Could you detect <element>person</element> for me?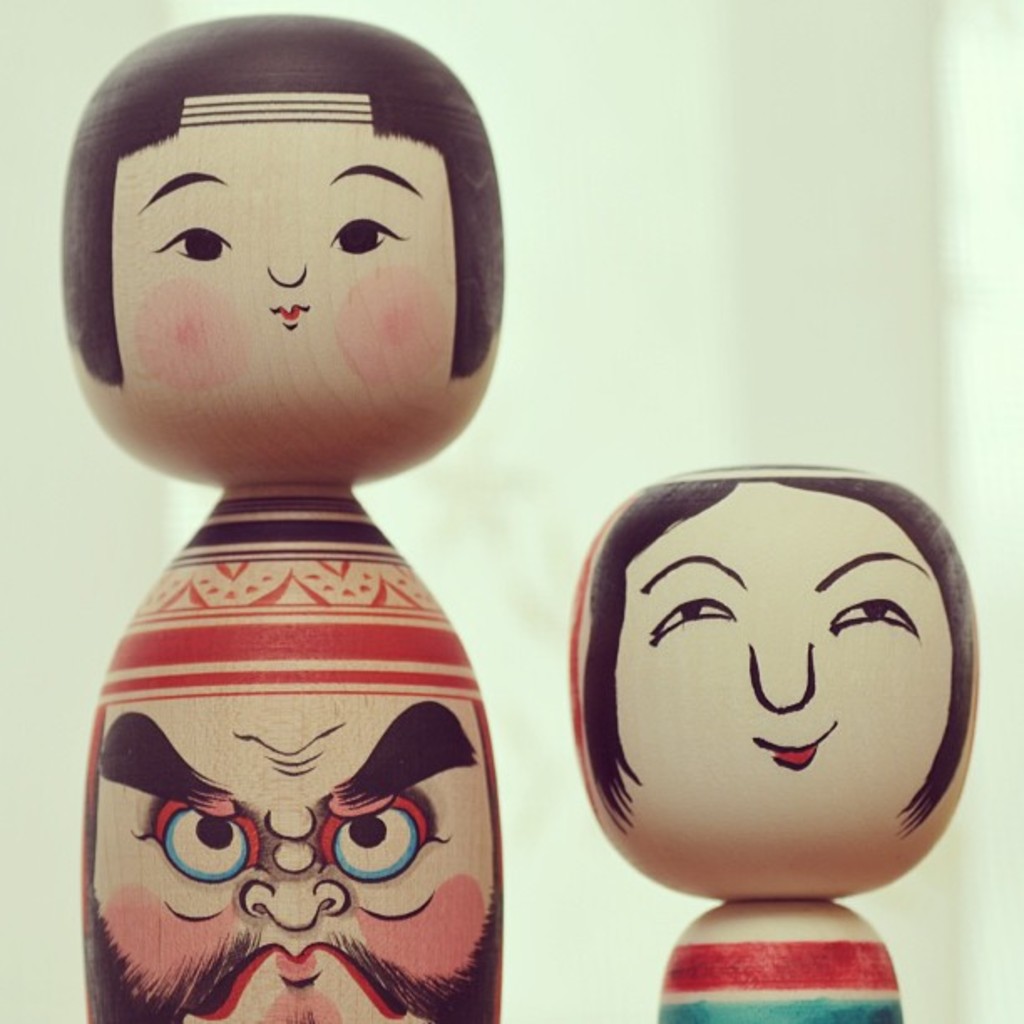
Detection result: <box>77,485,500,1019</box>.
